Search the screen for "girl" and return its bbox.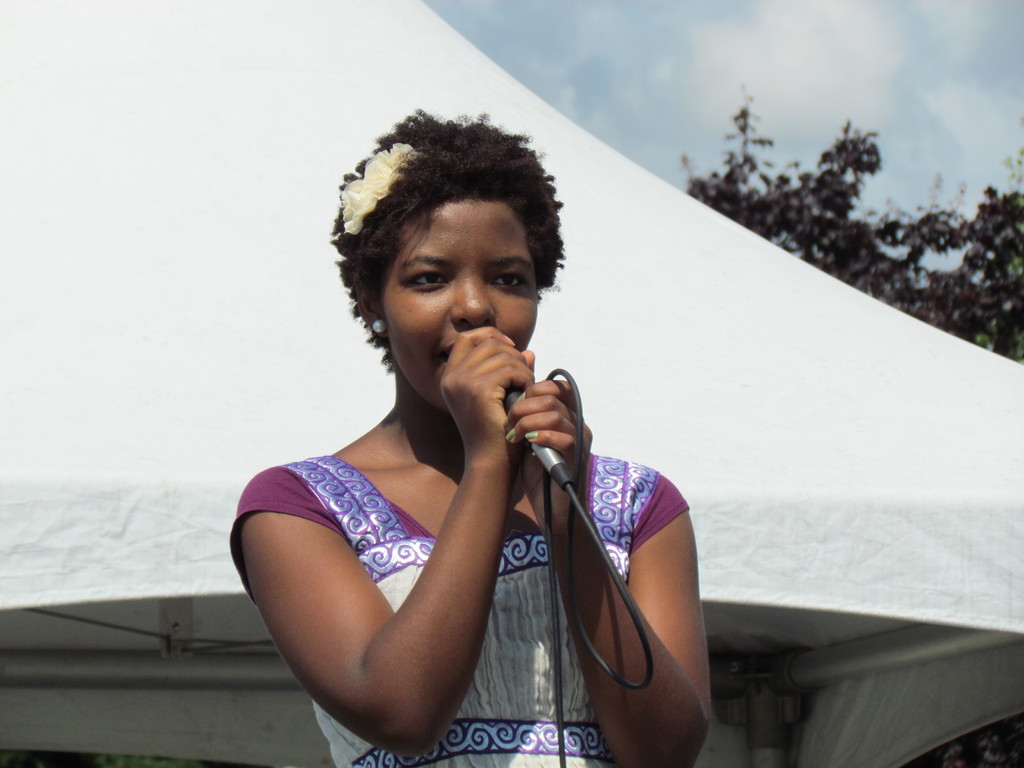
Found: rect(227, 102, 717, 767).
